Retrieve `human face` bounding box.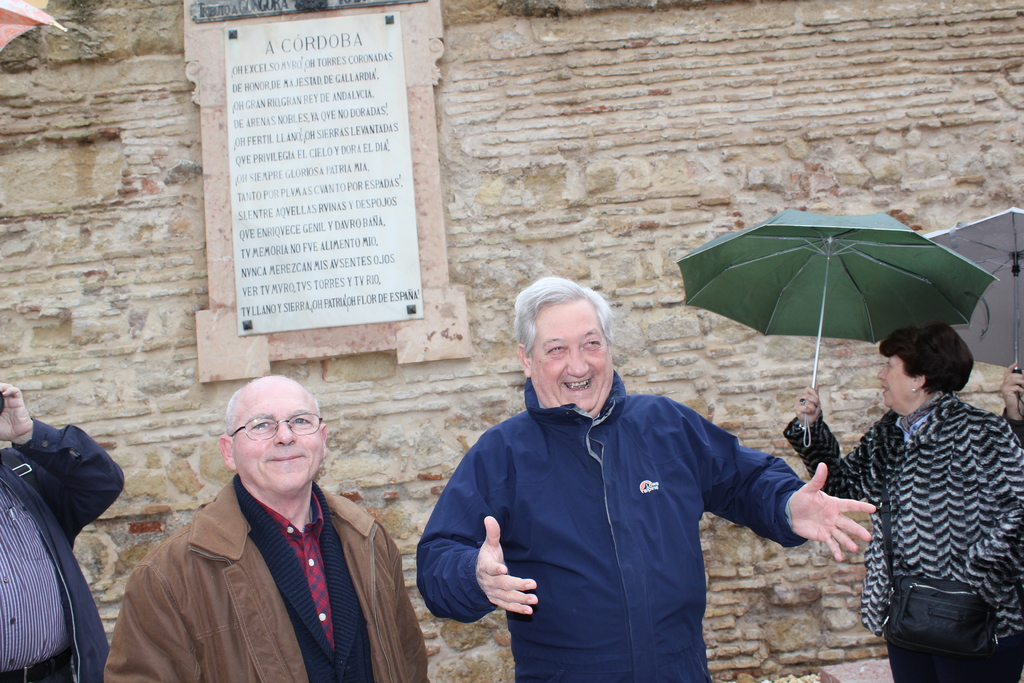
Bounding box: {"x1": 876, "y1": 352, "x2": 906, "y2": 409}.
